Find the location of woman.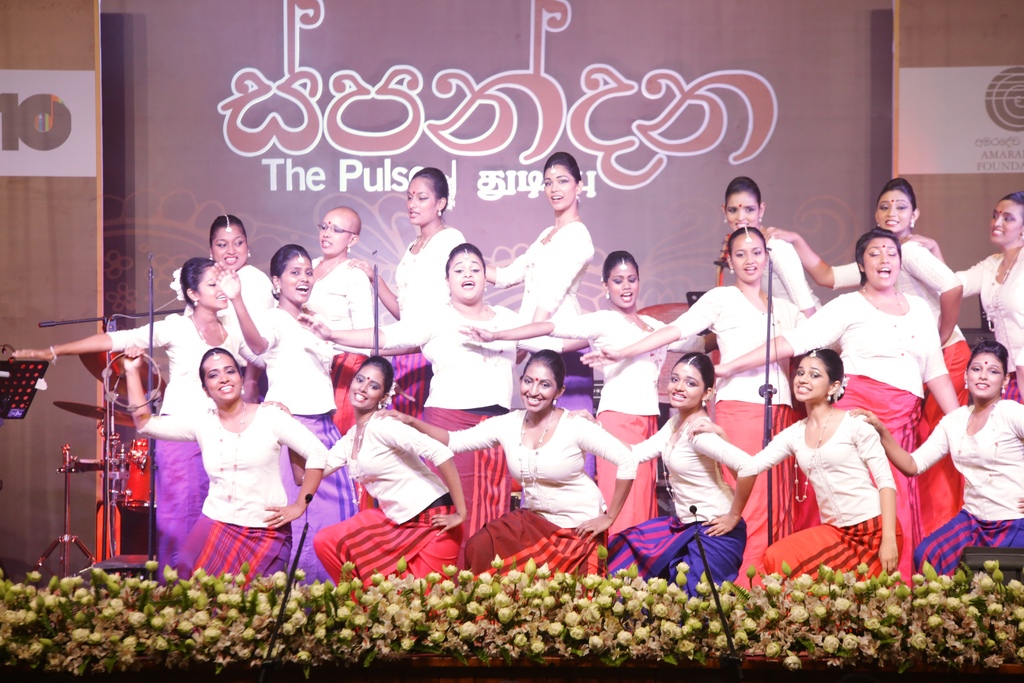
Location: region(689, 214, 964, 580).
